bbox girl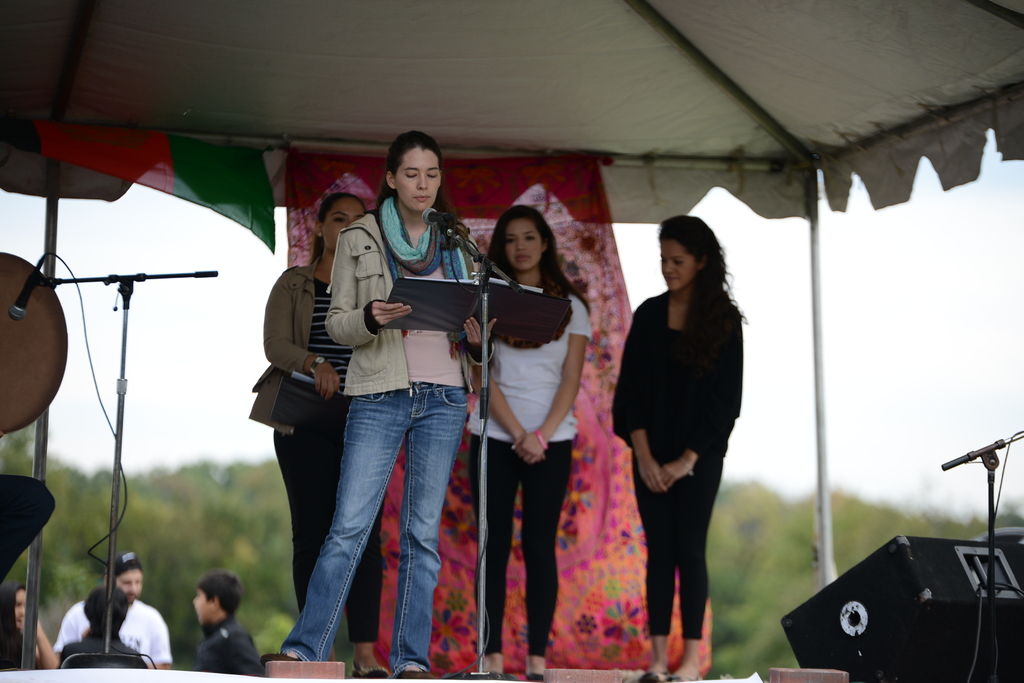
detection(607, 209, 749, 682)
